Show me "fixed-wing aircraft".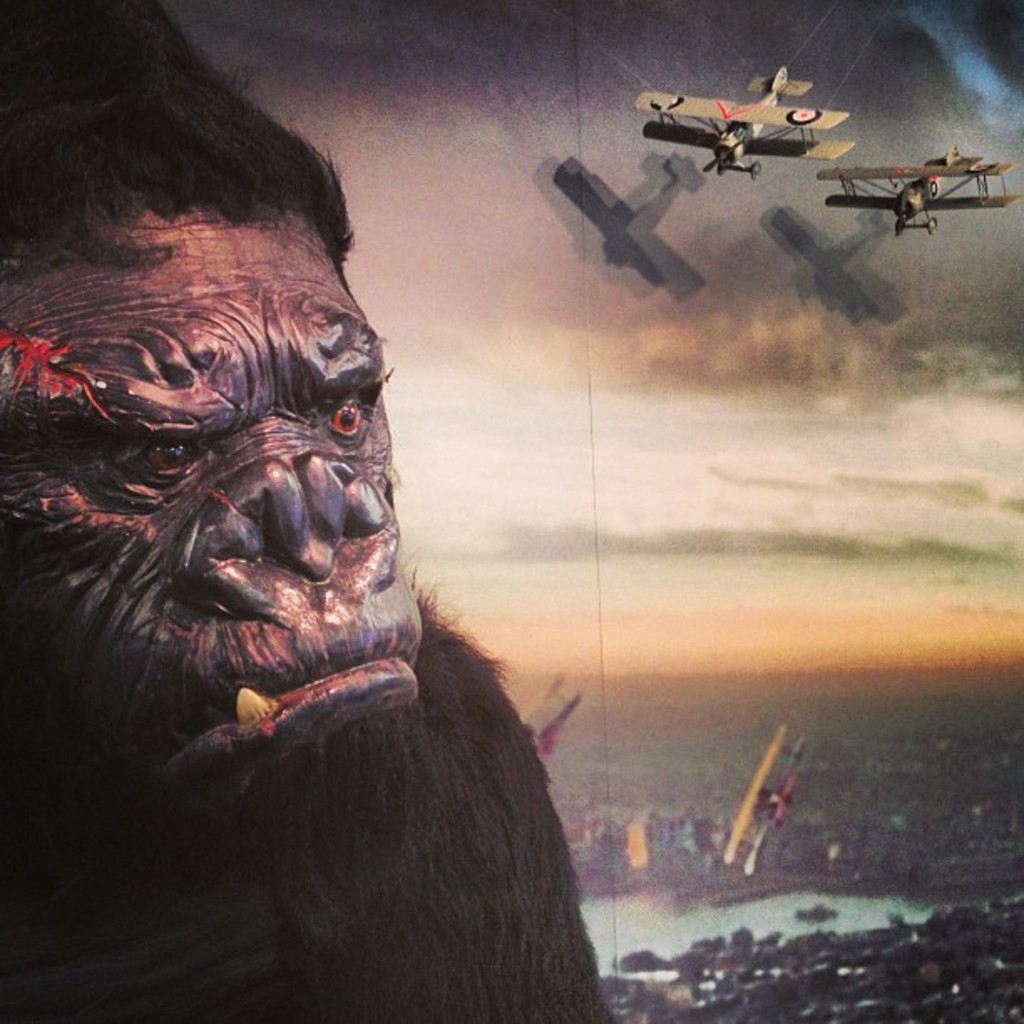
"fixed-wing aircraft" is here: locate(519, 671, 596, 765).
